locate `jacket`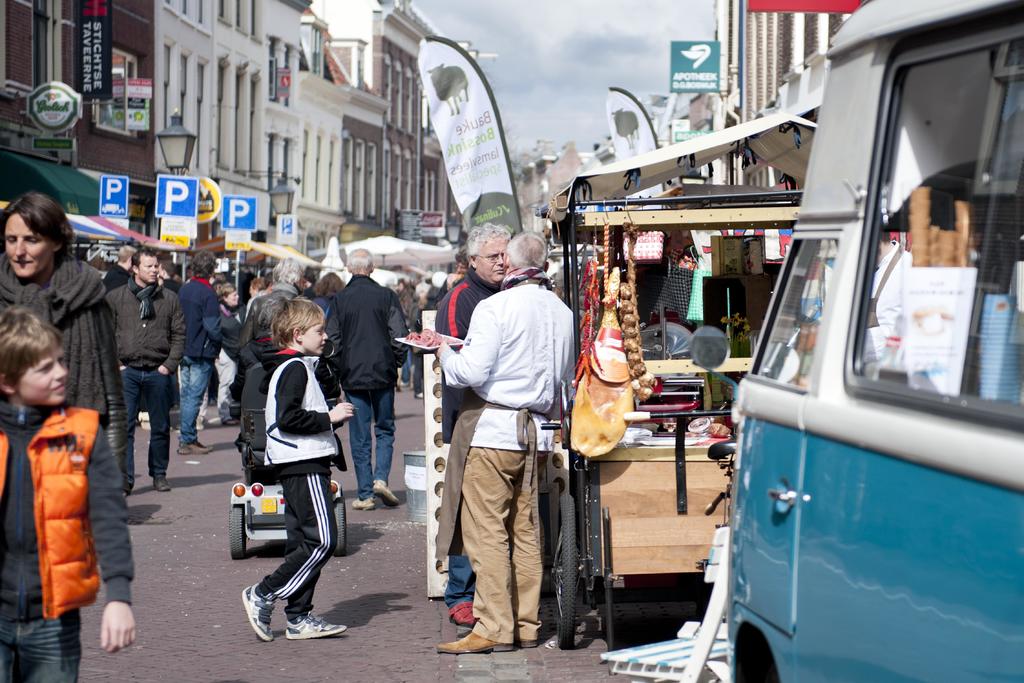
Rect(0, 258, 130, 473)
